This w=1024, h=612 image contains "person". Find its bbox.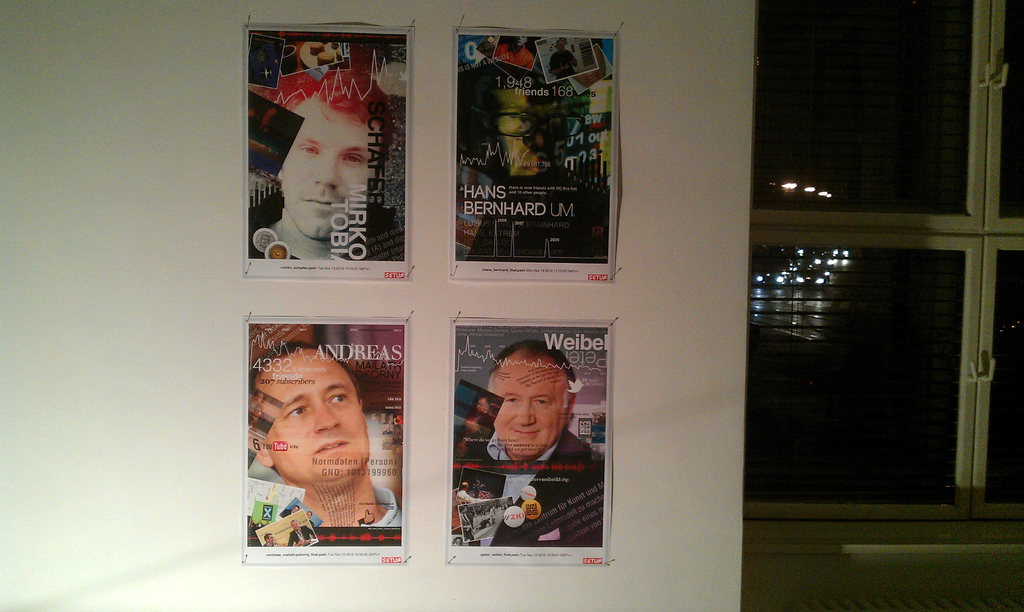
l=452, t=61, r=568, b=181.
